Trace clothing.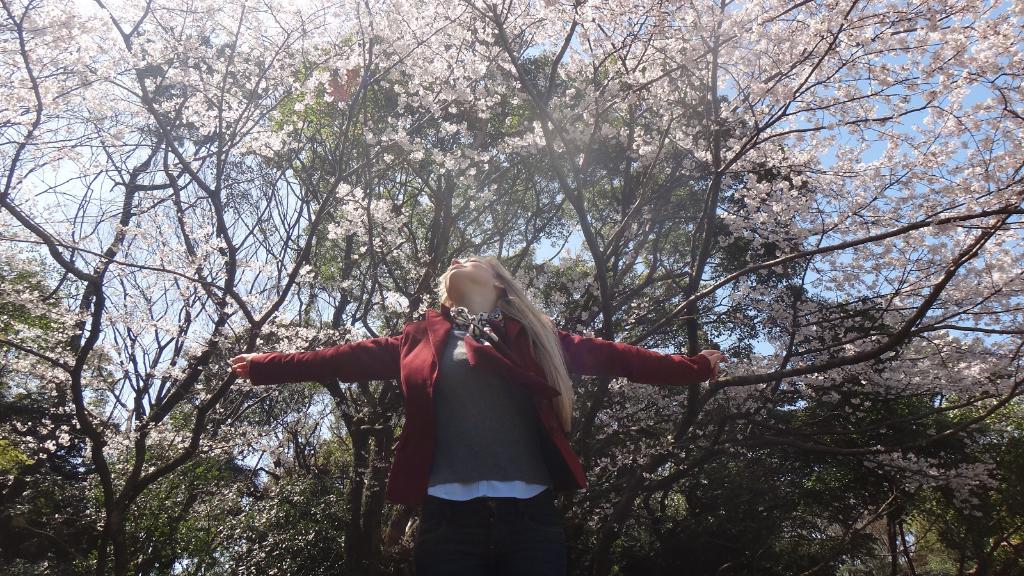
Traced to x1=270, y1=266, x2=644, y2=537.
